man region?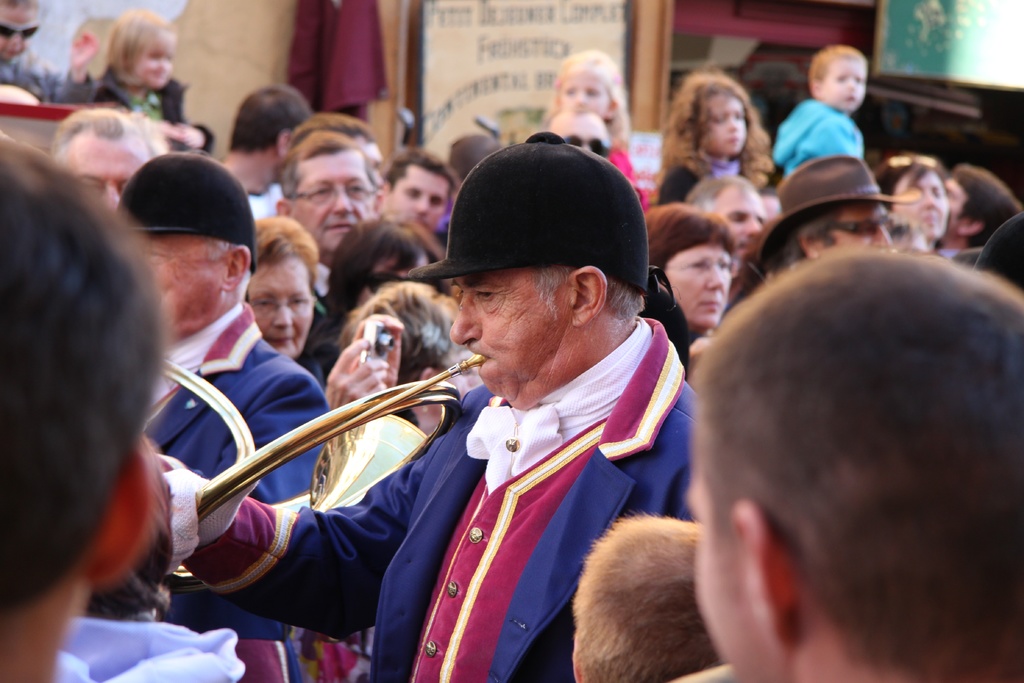
detection(715, 150, 906, 331)
